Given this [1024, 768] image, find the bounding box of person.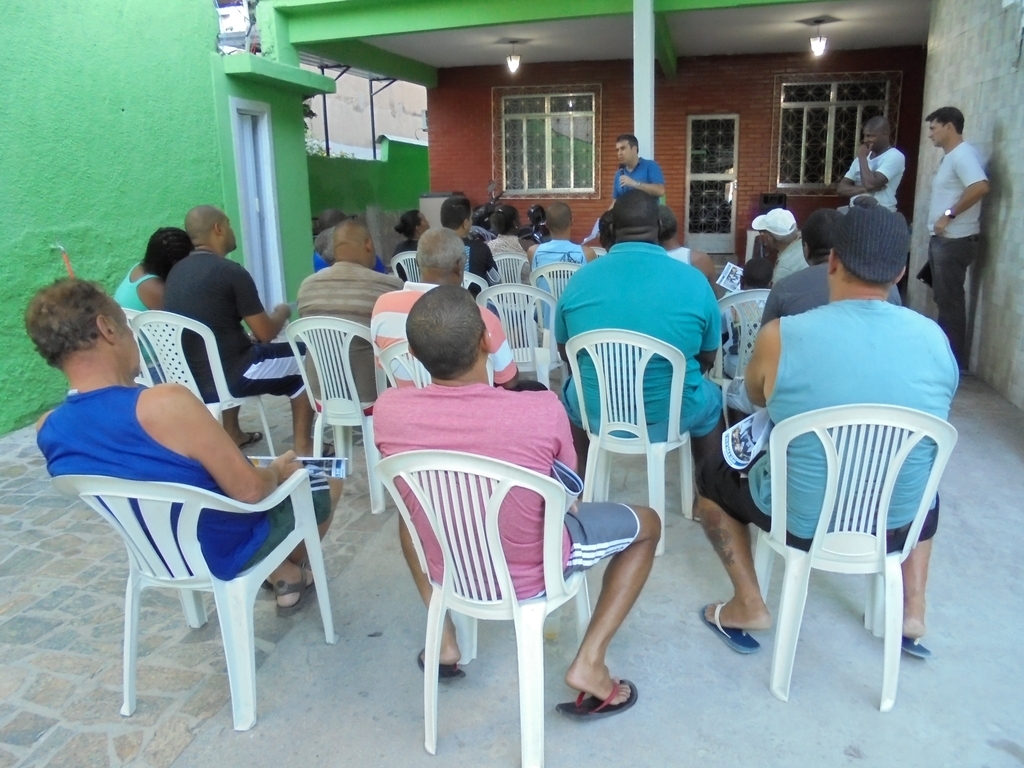
bbox=[295, 220, 400, 321].
